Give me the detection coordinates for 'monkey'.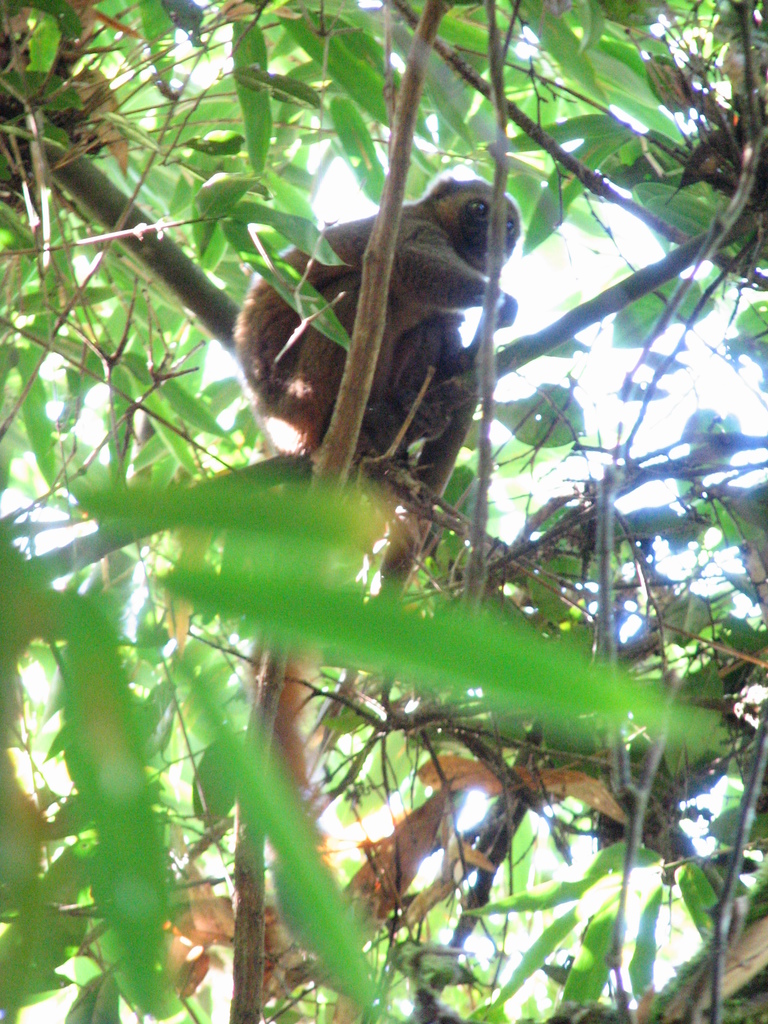
region(220, 194, 536, 588).
